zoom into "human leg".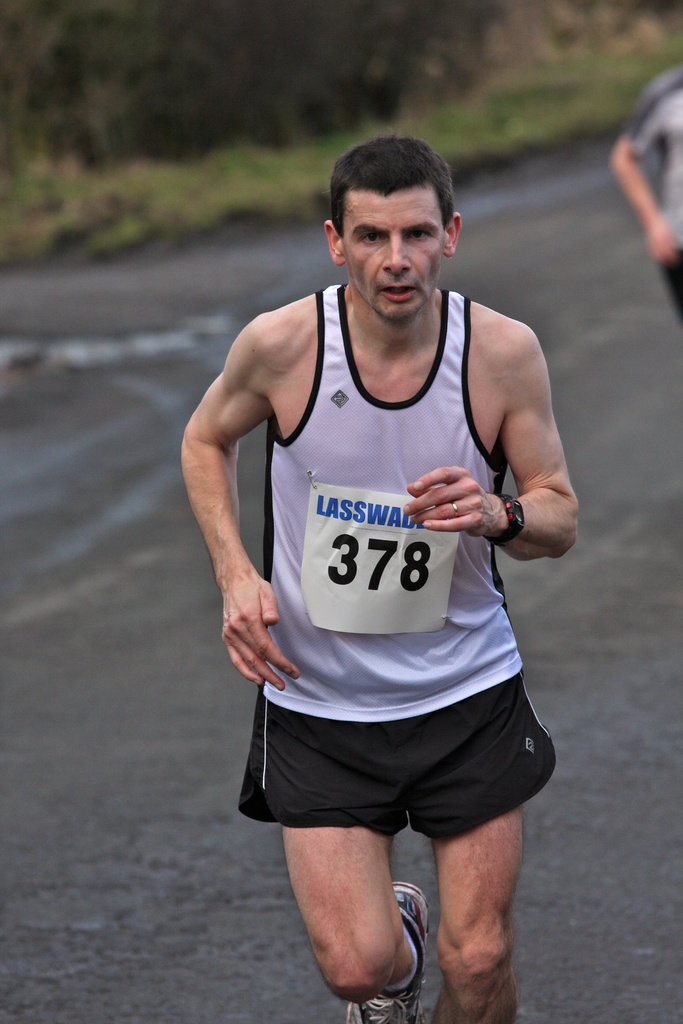
Zoom target: x1=431, y1=824, x2=525, y2=1020.
